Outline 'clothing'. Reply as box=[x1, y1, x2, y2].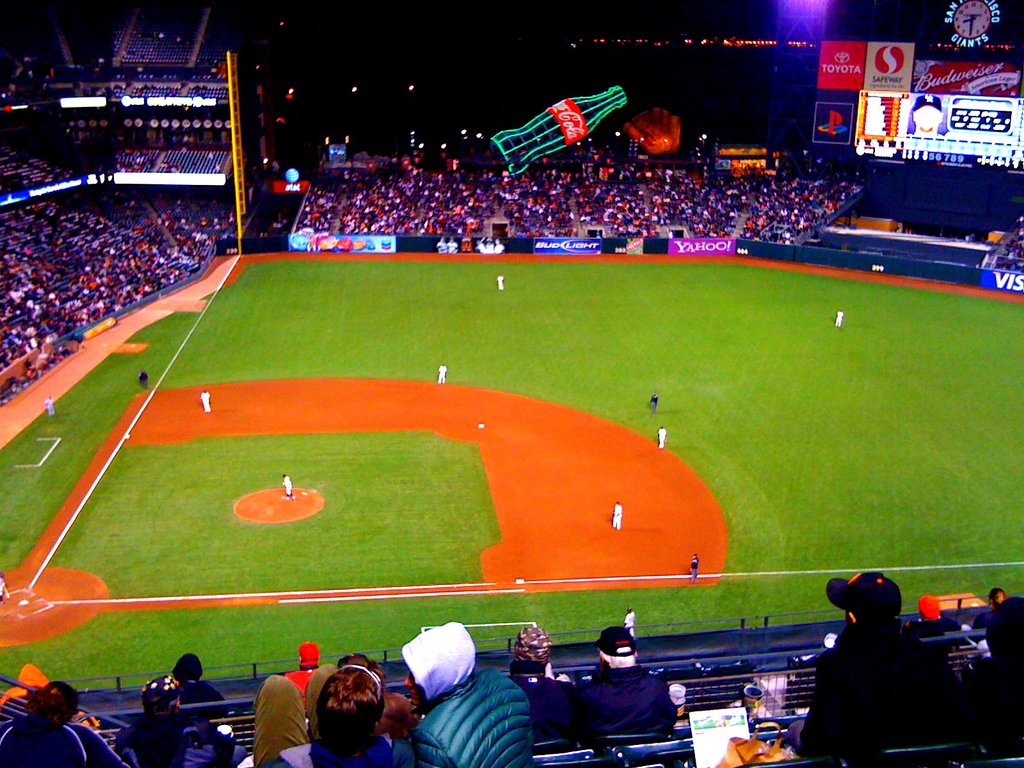
box=[235, 657, 410, 767].
